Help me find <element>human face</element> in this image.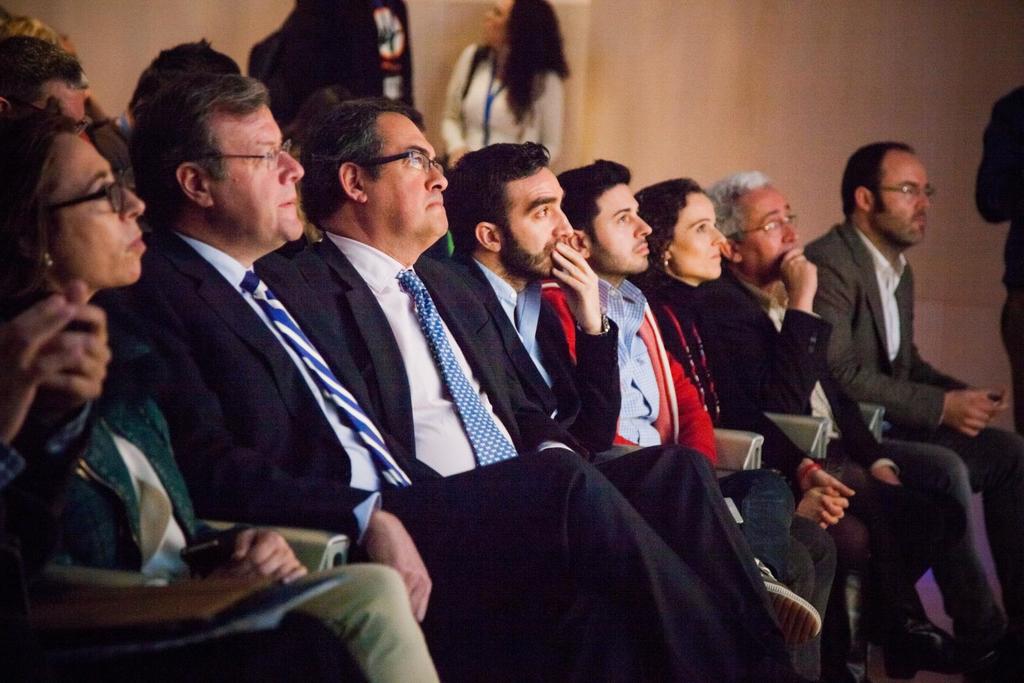
Found it: (left=740, top=178, right=795, bottom=274).
